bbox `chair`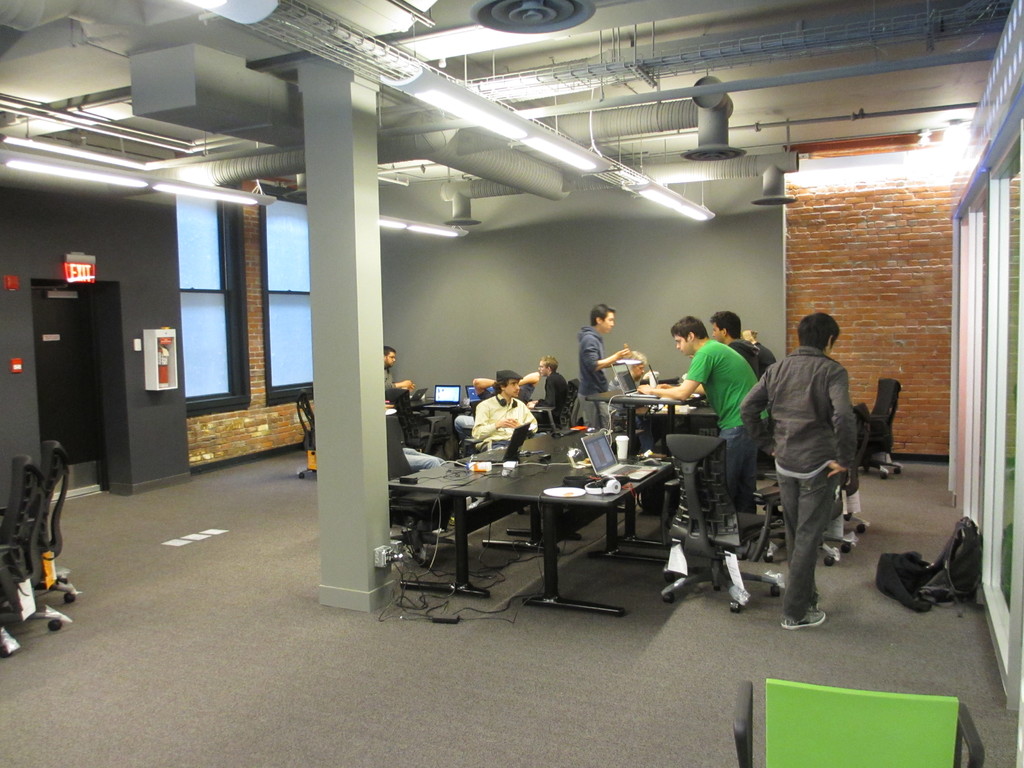
detection(868, 380, 900, 477)
